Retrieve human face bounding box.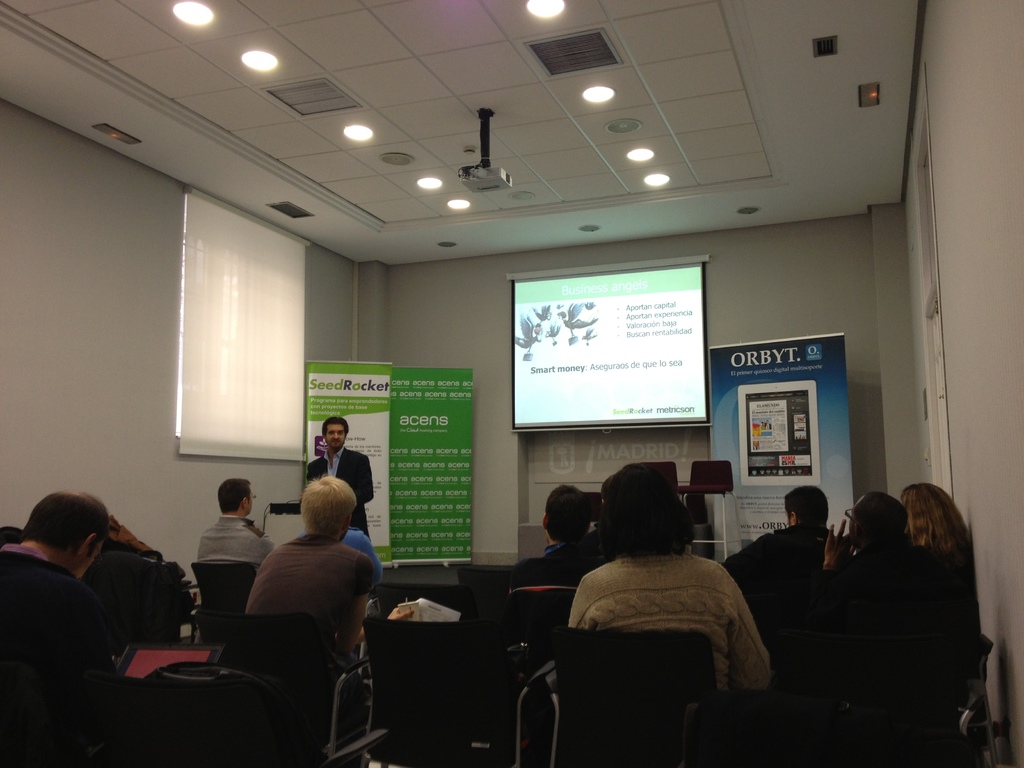
Bounding box: (246,484,254,511).
